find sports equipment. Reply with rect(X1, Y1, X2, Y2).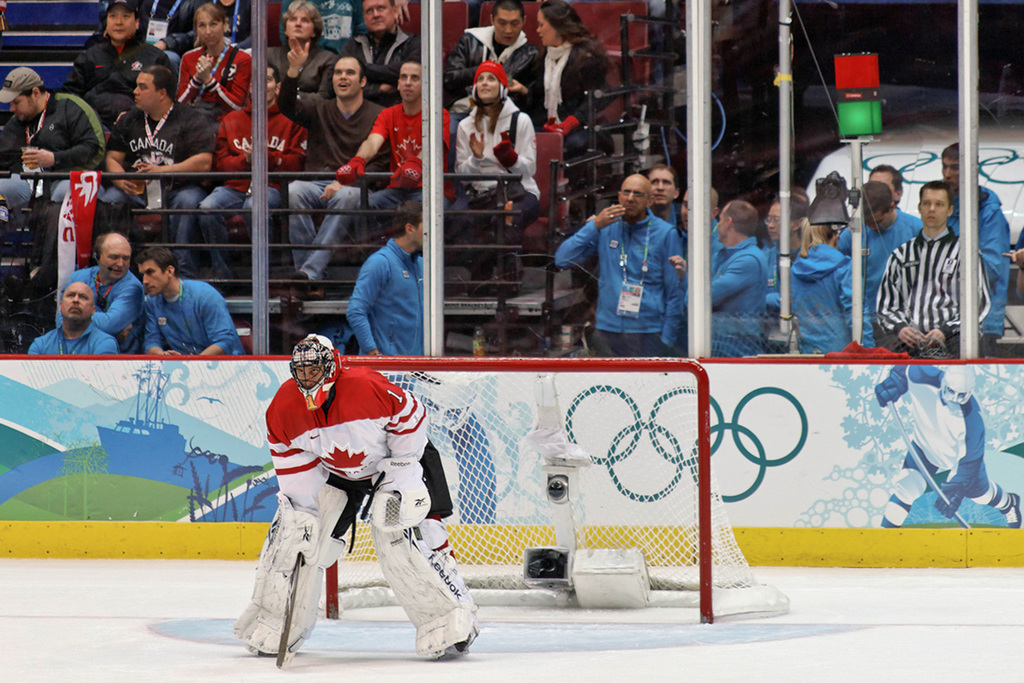
rect(324, 358, 788, 623).
